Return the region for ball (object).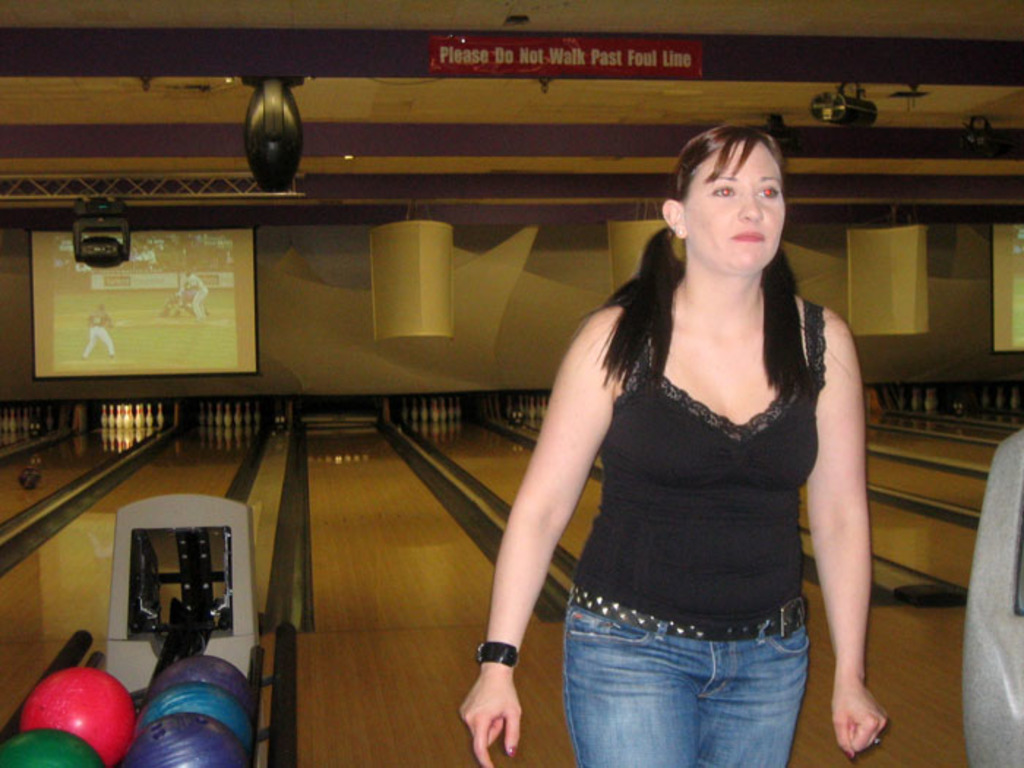
152, 651, 253, 708.
